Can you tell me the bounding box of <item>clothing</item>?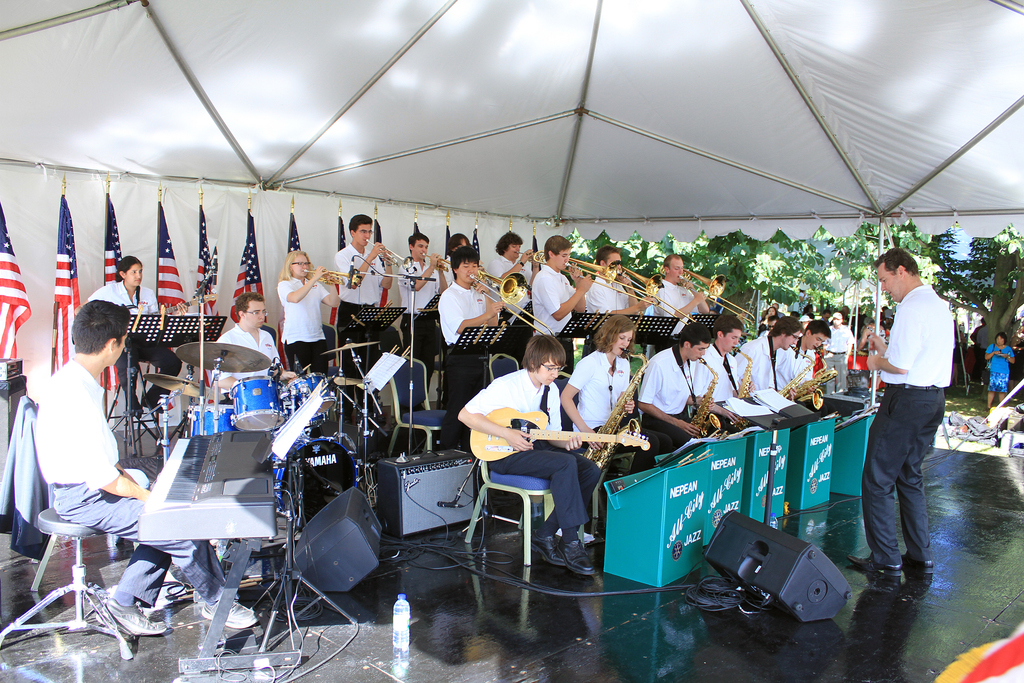
bbox(487, 256, 533, 327).
